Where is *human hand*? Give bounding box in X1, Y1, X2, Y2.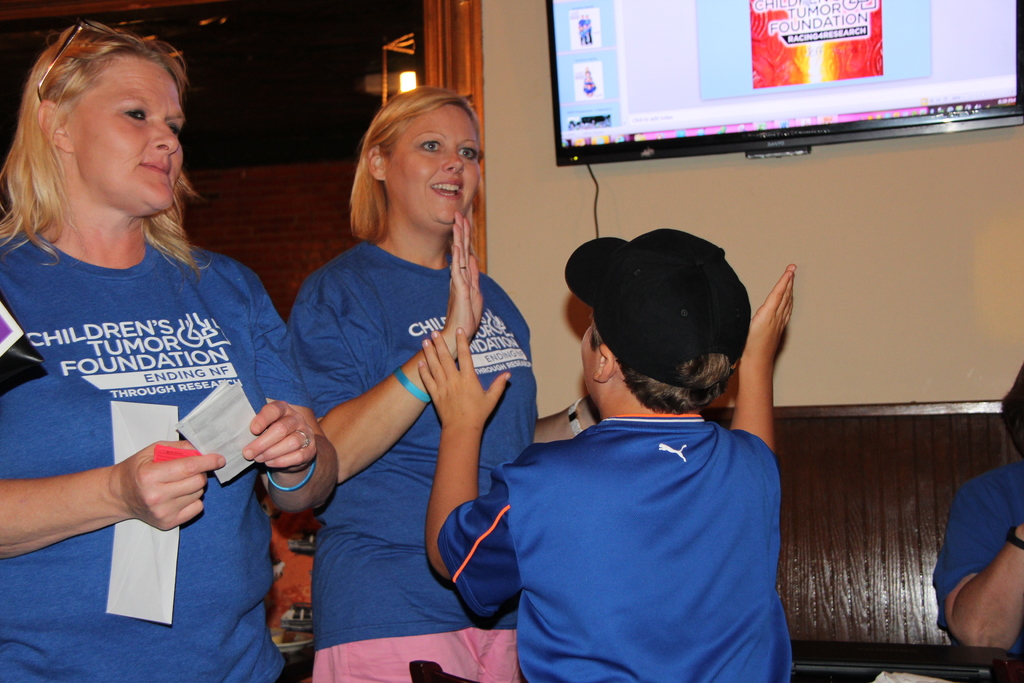
748, 263, 798, 363.
